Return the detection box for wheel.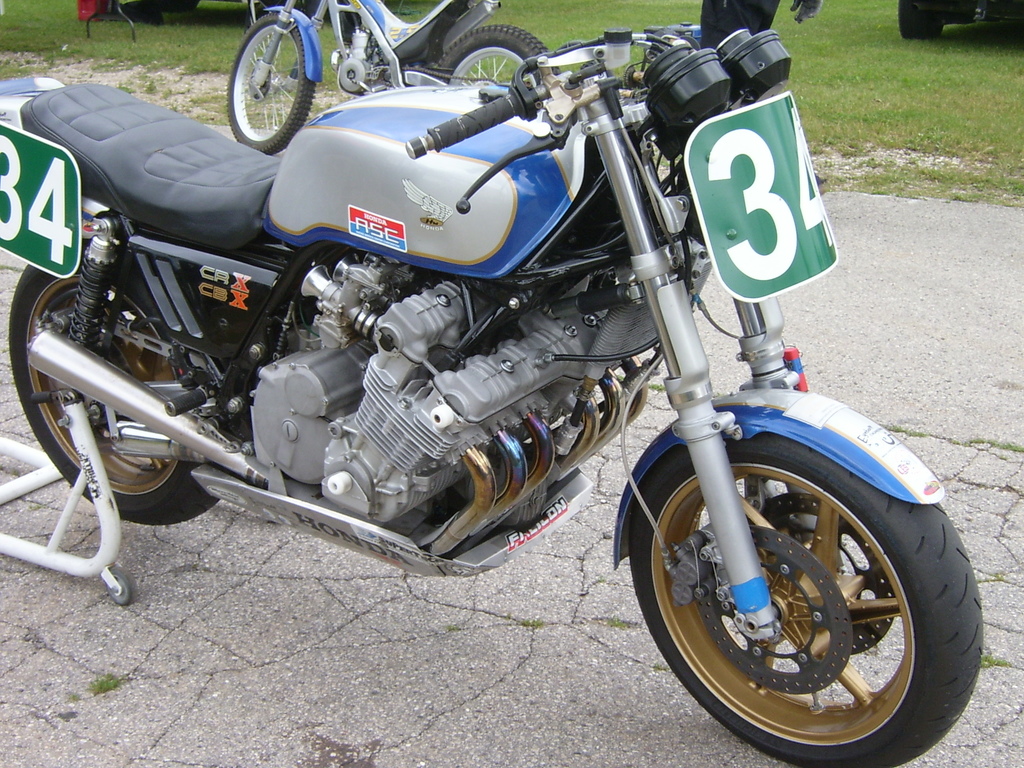
{"left": 898, "top": 1, "right": 945, "bottom": 40}.
